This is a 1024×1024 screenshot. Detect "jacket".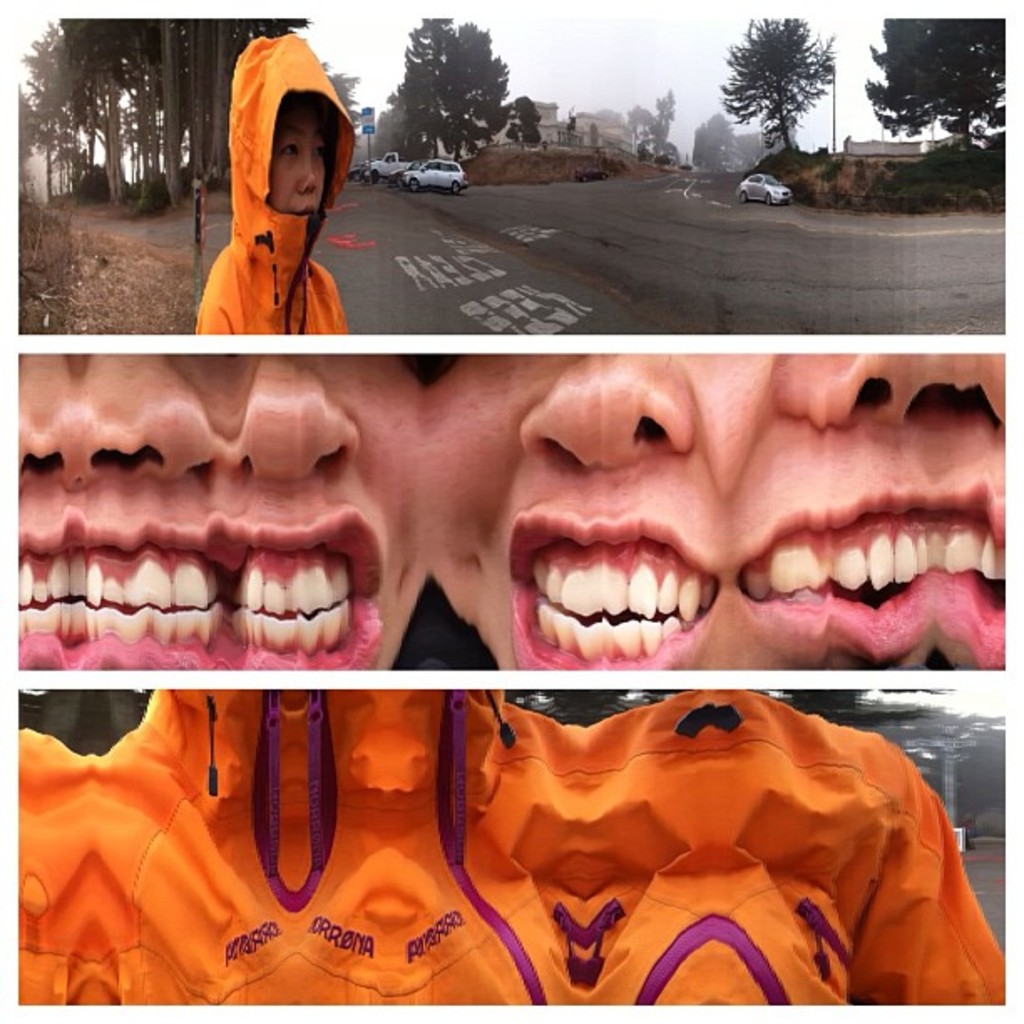
{"x1": 67, "y1": 637, "x2": 1011, "y2": 1023}.
